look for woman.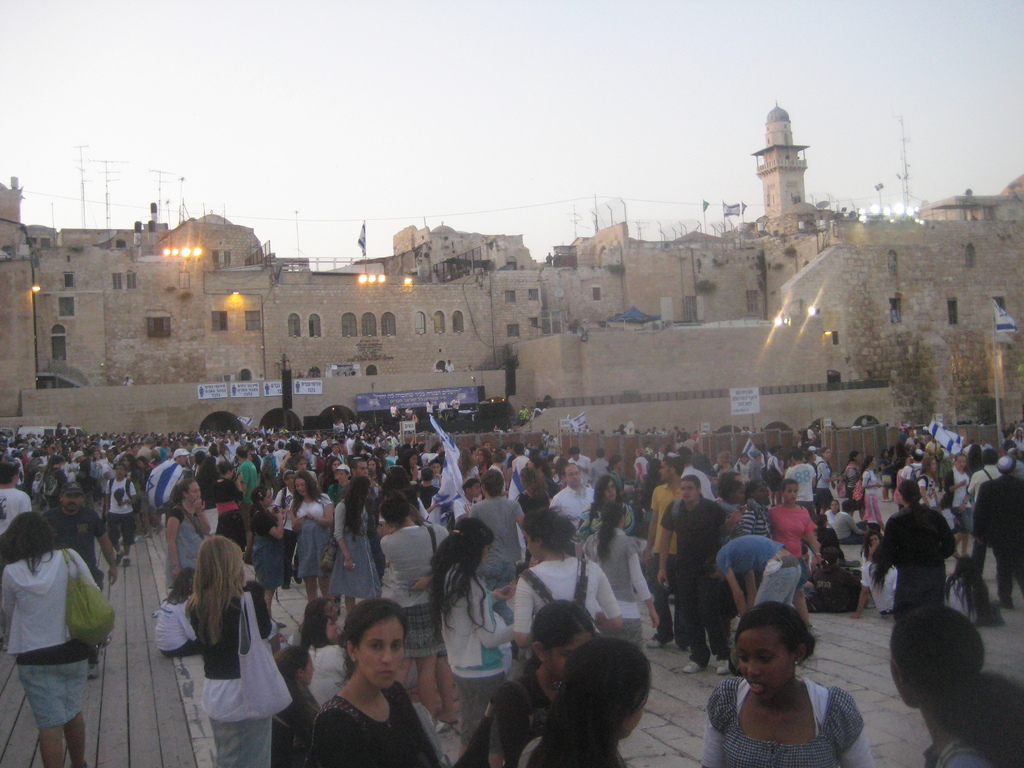
Found: detection(460, 596, 599, 765).
